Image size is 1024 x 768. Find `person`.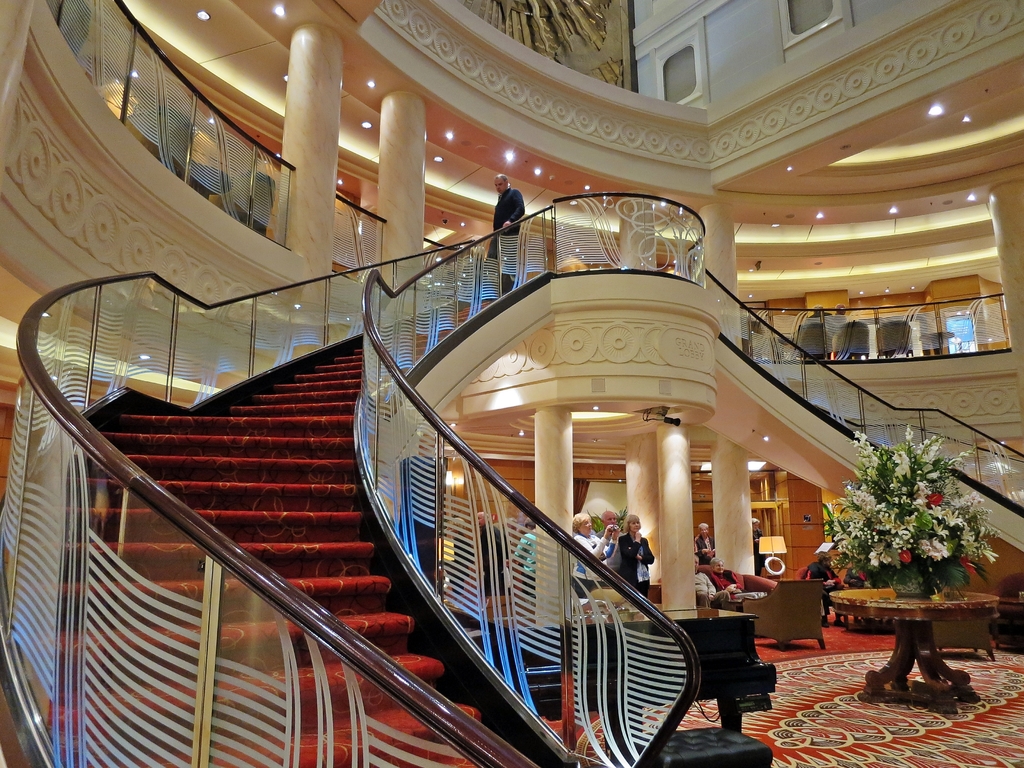
l=810, t=305, r=837, b=348.
